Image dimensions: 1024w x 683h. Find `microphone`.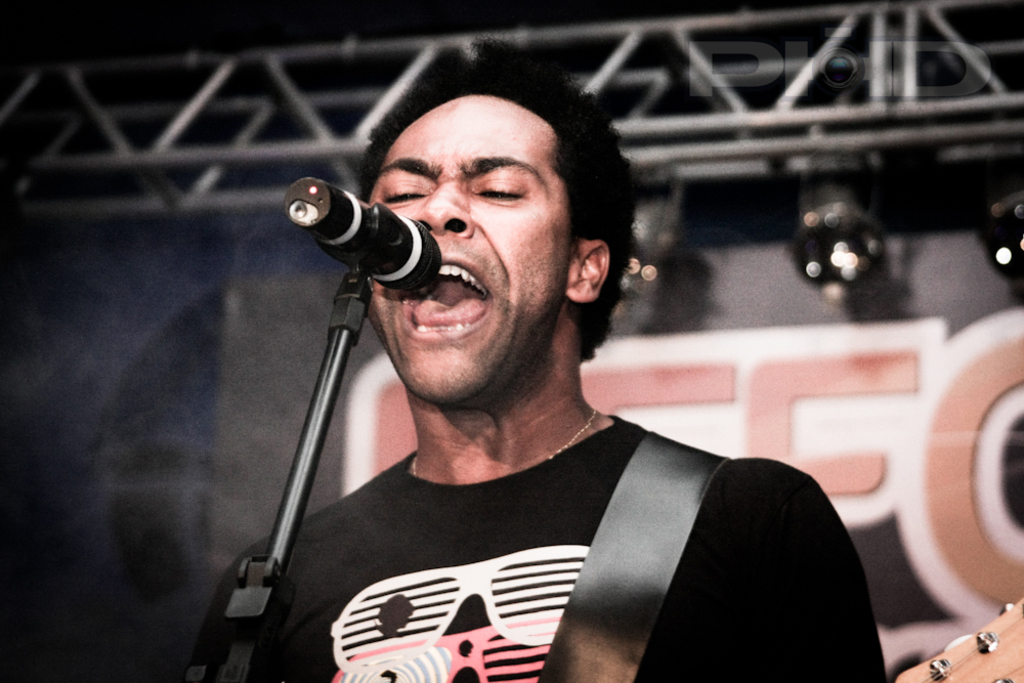
bbox=[275, 172, 447, 317].
